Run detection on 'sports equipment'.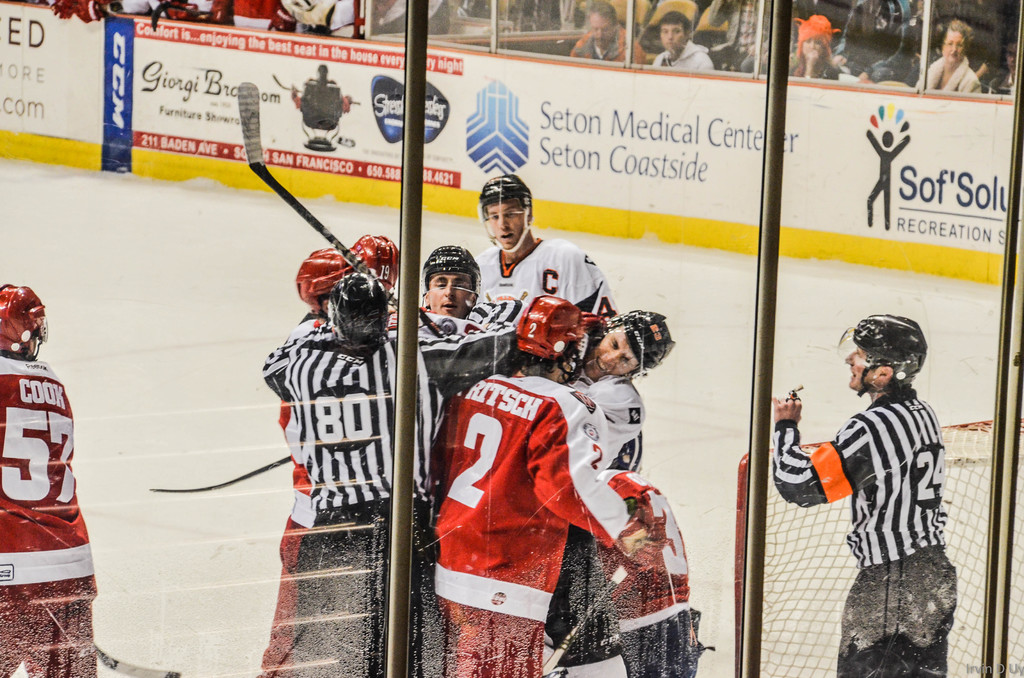
Result: crop(477, 172, 532, 255).
